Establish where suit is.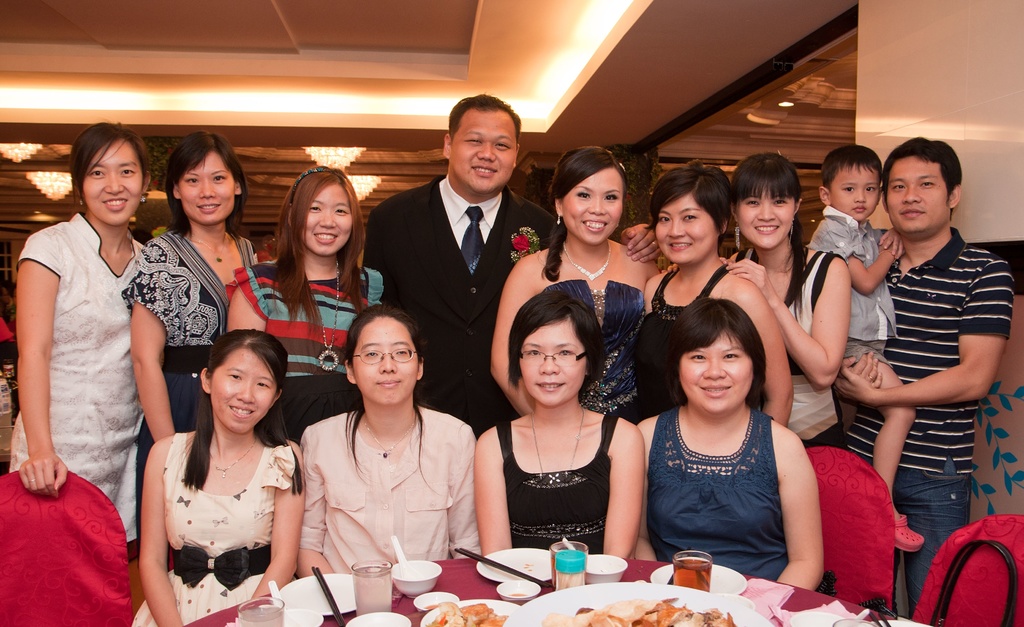
Established at (x1=362, y1=172, x2=556, y2=446).
